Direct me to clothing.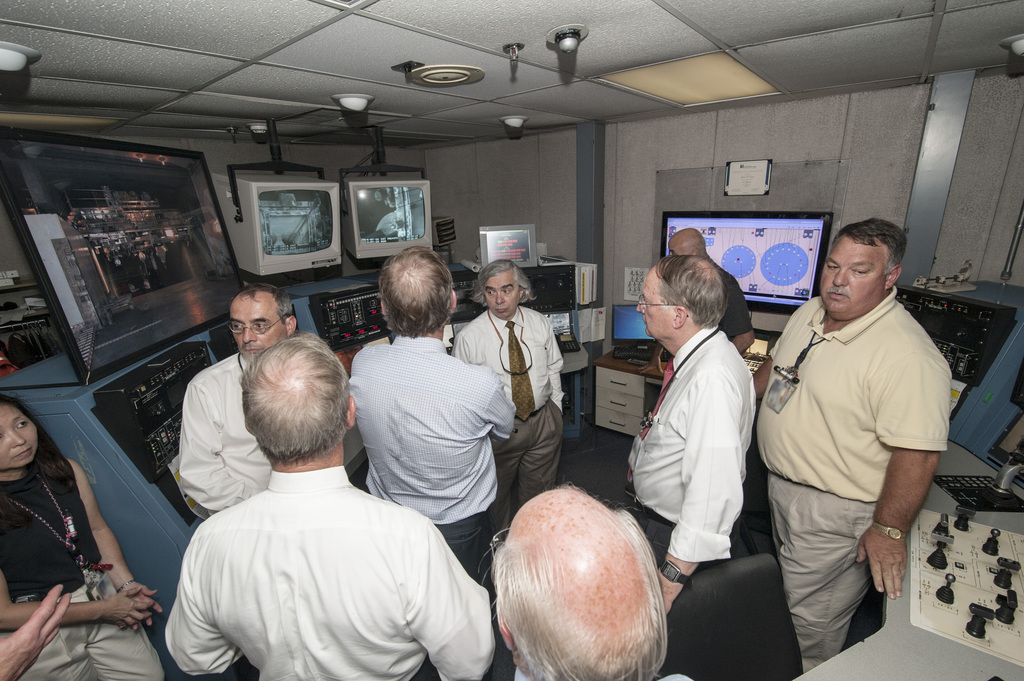
Direction: Rect(755, 284, 952, 498).
